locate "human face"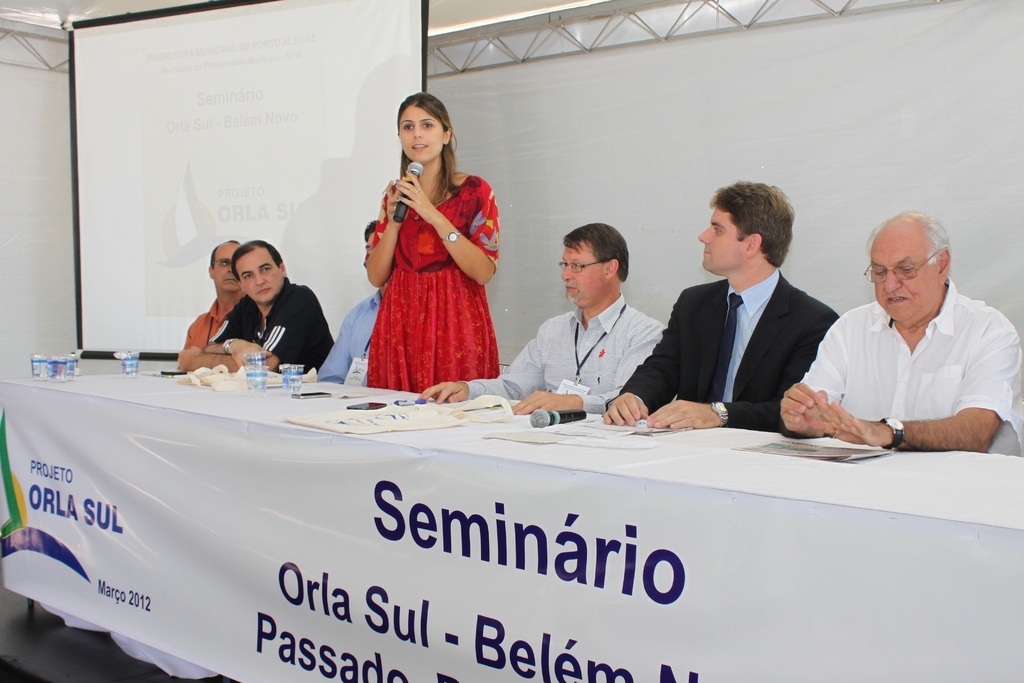
(211, 247, 234, 291)
